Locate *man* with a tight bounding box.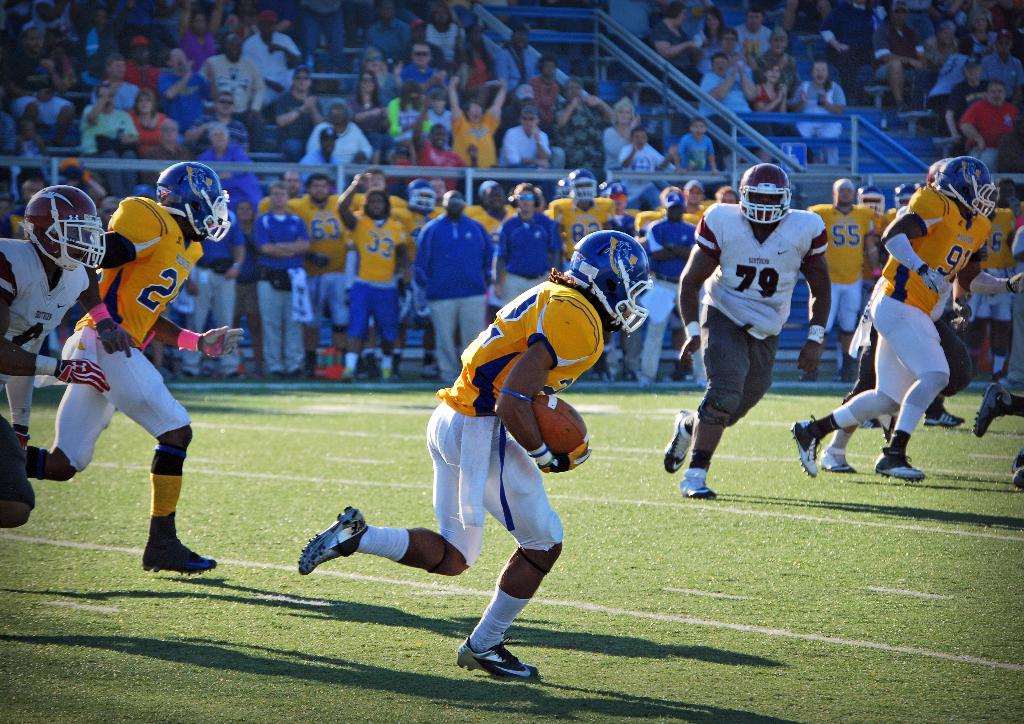
<box>387,182,440,374</box>.
